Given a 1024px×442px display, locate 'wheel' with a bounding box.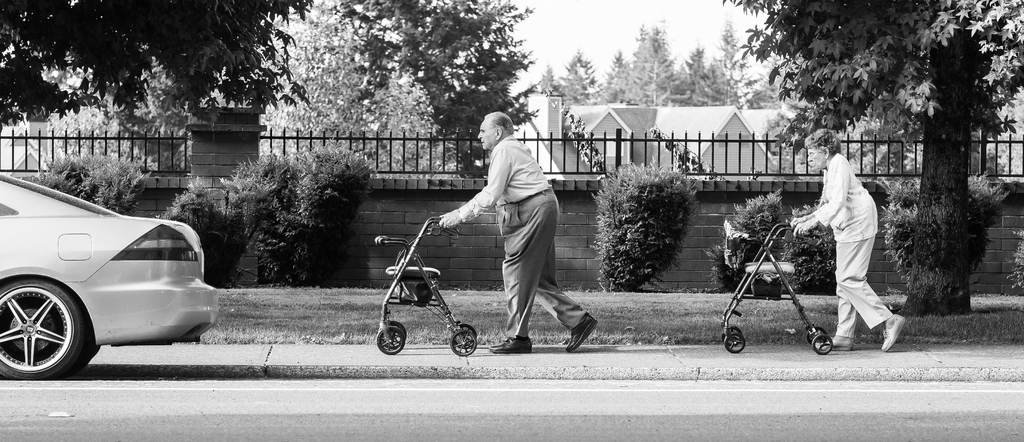
Located: bbox=(382, 320, 408, 349).
